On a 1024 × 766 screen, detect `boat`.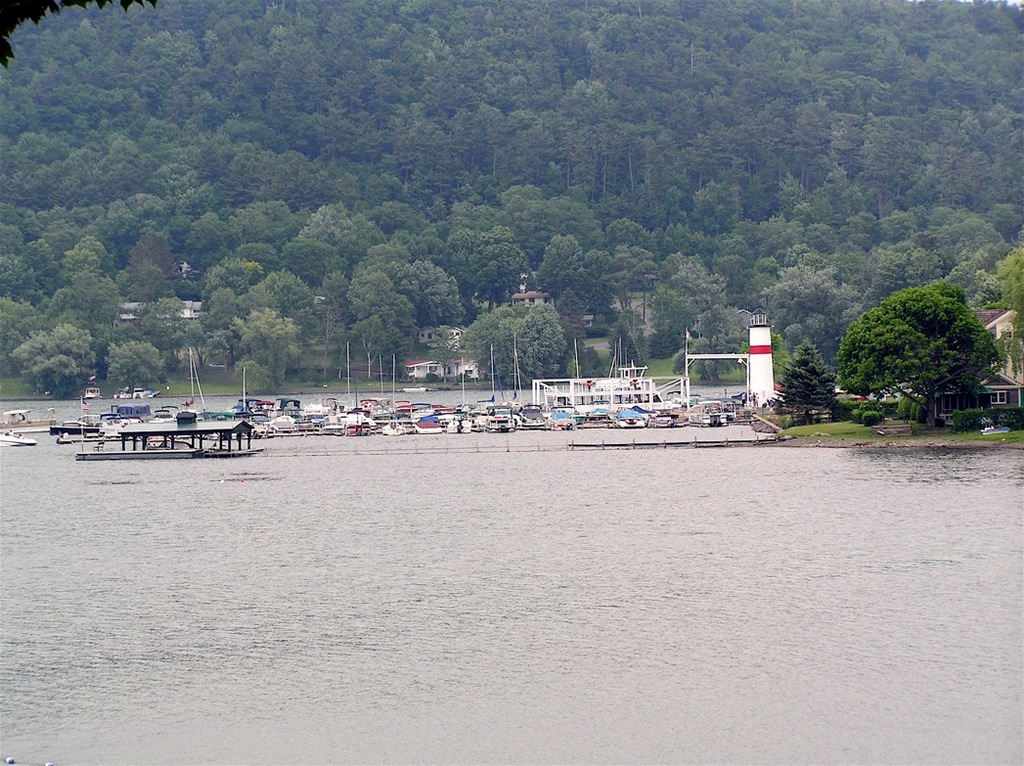
Rect(111, 403, 157, 412).
